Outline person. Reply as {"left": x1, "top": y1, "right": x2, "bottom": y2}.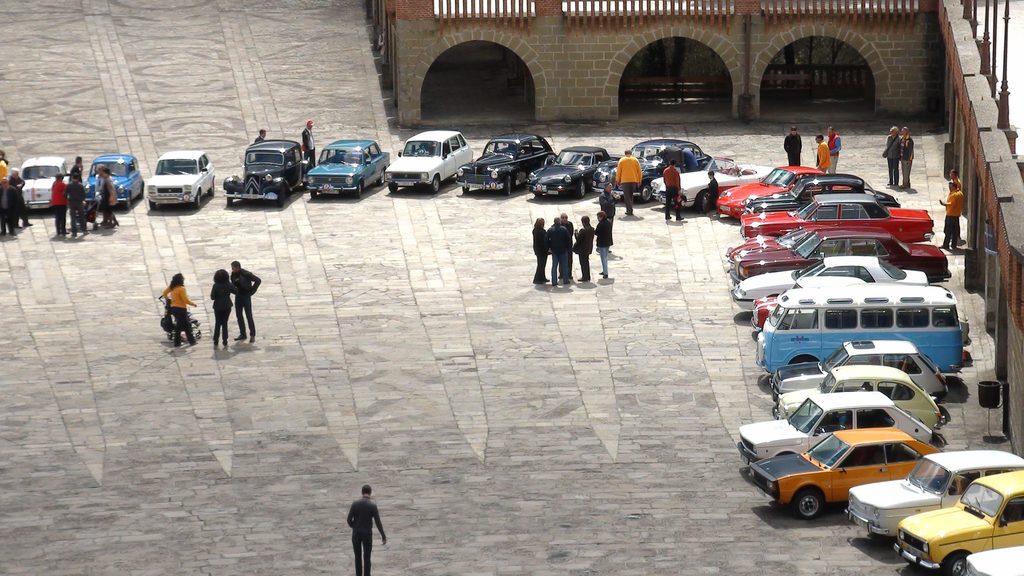
{"left": 337, "top": 480, "right": 381, "bottom": 563}.
